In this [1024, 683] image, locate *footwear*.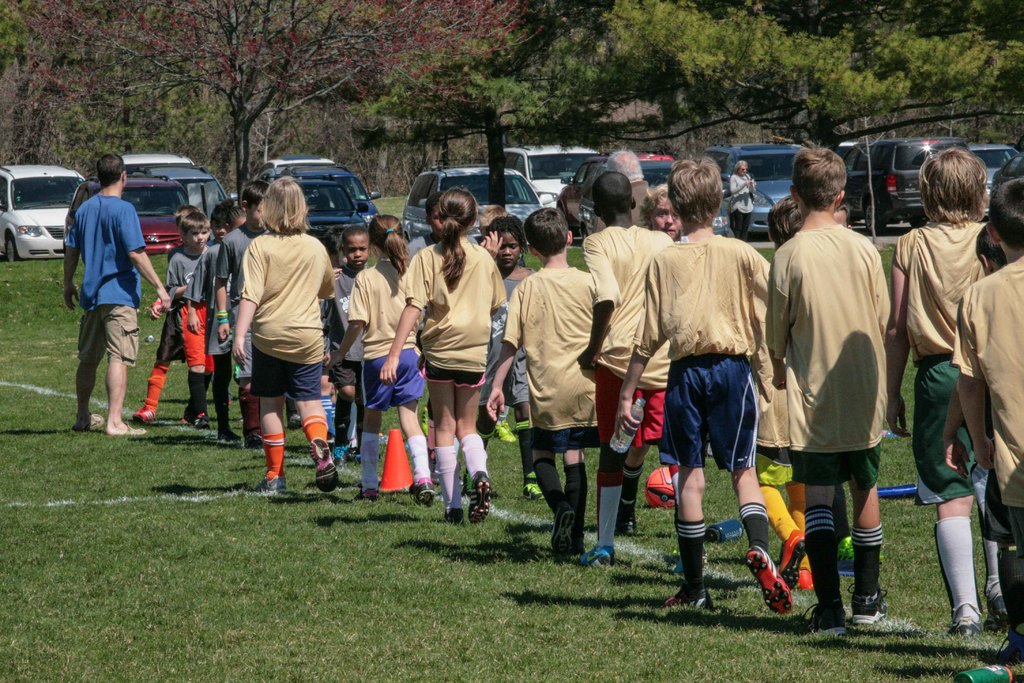
Bounding box: x1=310, y1=436, x2=339, y2=502.
